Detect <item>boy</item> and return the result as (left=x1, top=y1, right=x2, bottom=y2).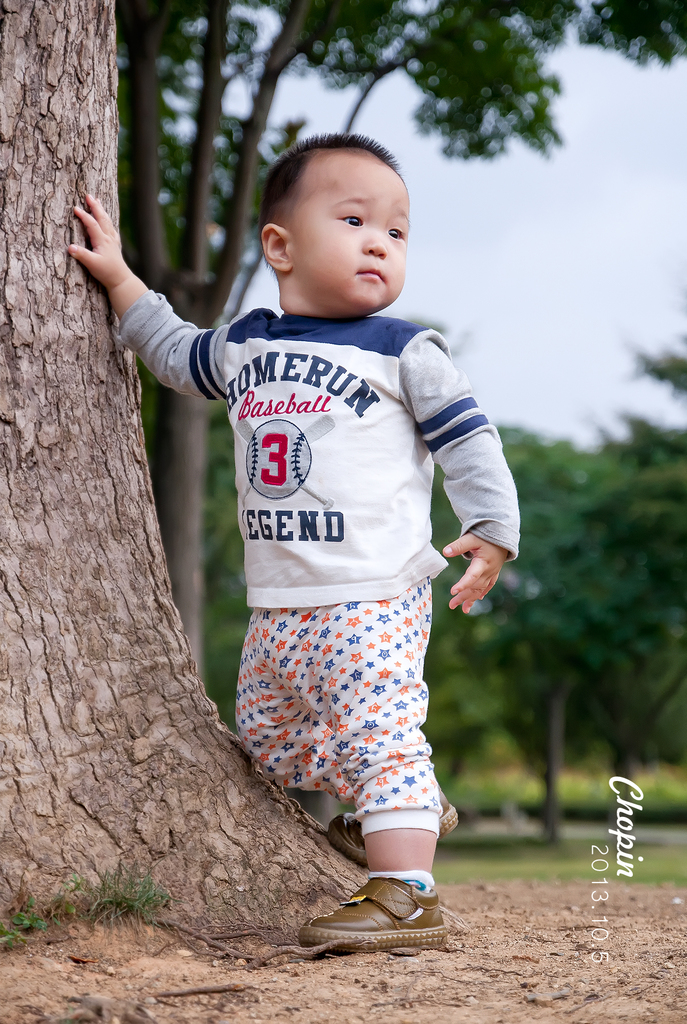
(left=67, top=131, right=519, bottom=948).
